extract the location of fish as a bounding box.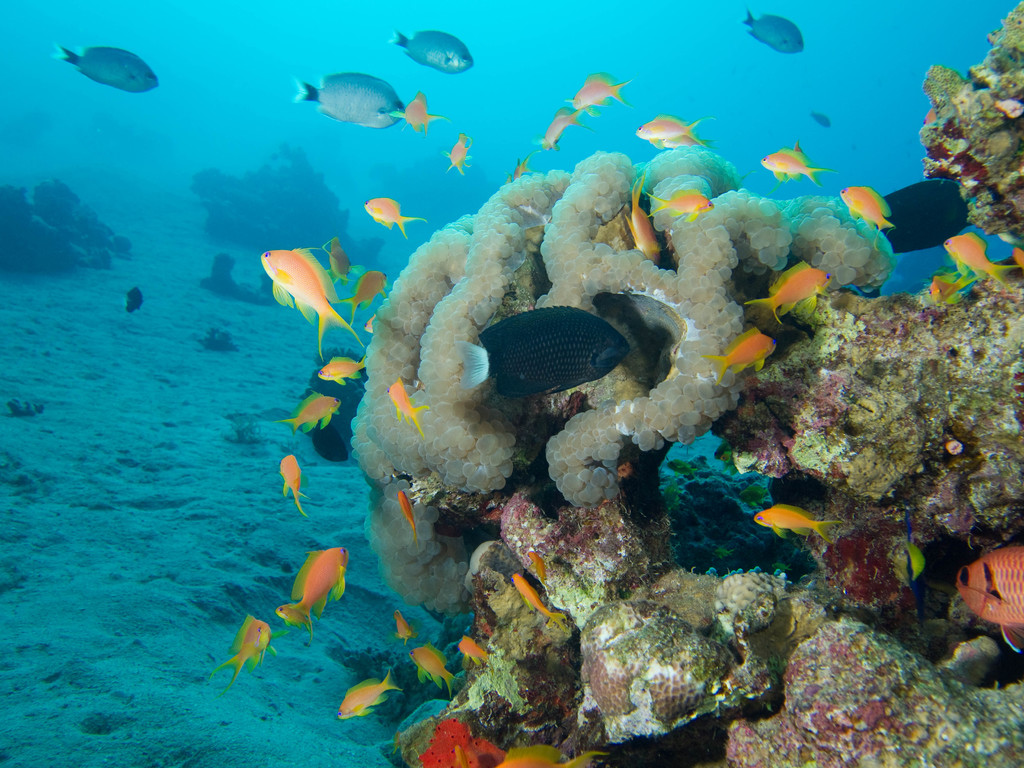
bbox=[454, 744, 472, 767].
